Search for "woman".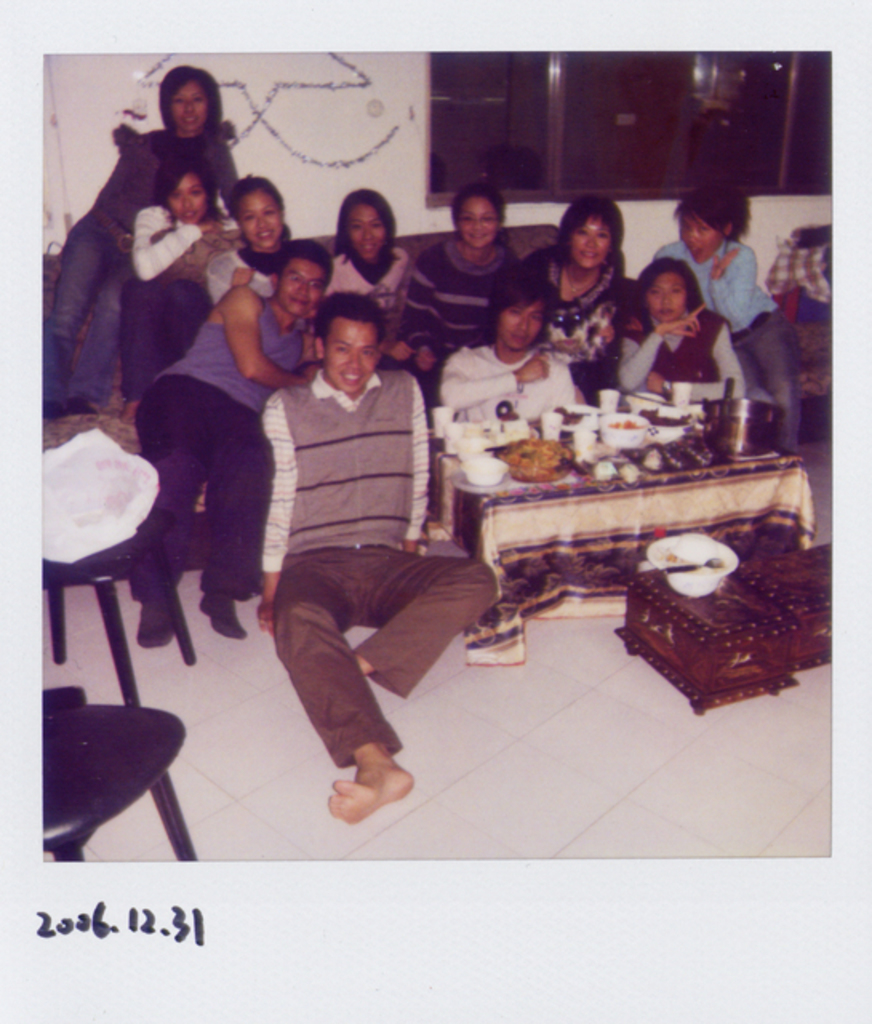
Found at x1=656, y1=181, x2=798, y2=459.
